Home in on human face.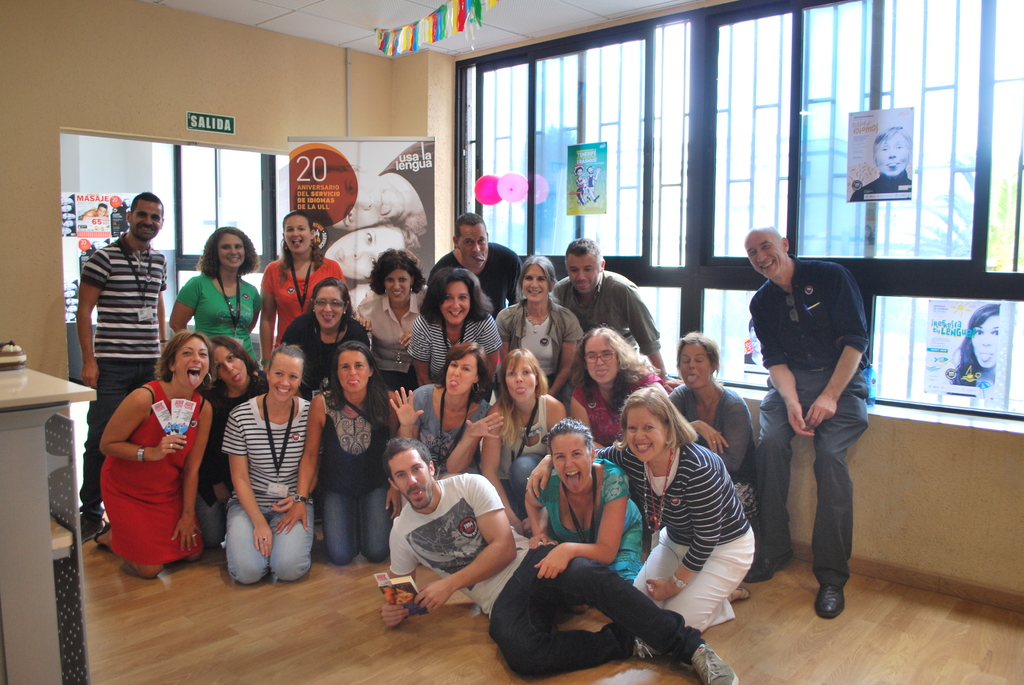
Homed in at 585/341/616/388.
